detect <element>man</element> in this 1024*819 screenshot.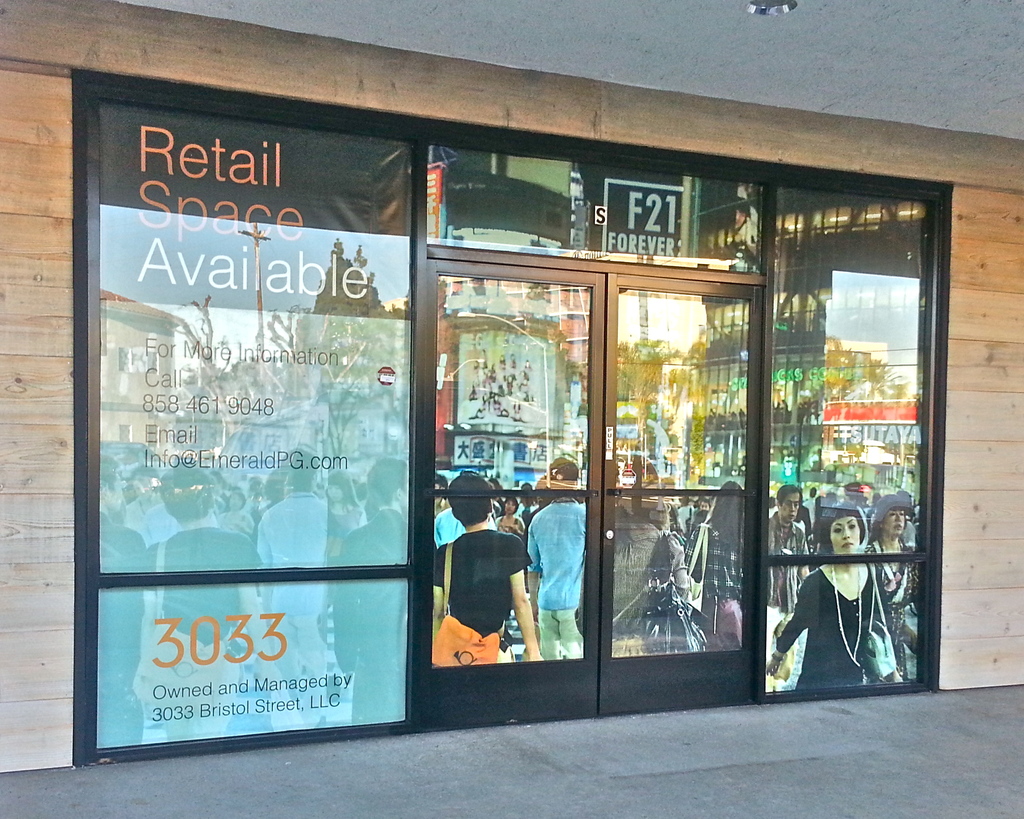
Detection: bbox=(776, 482, 813, 617).
